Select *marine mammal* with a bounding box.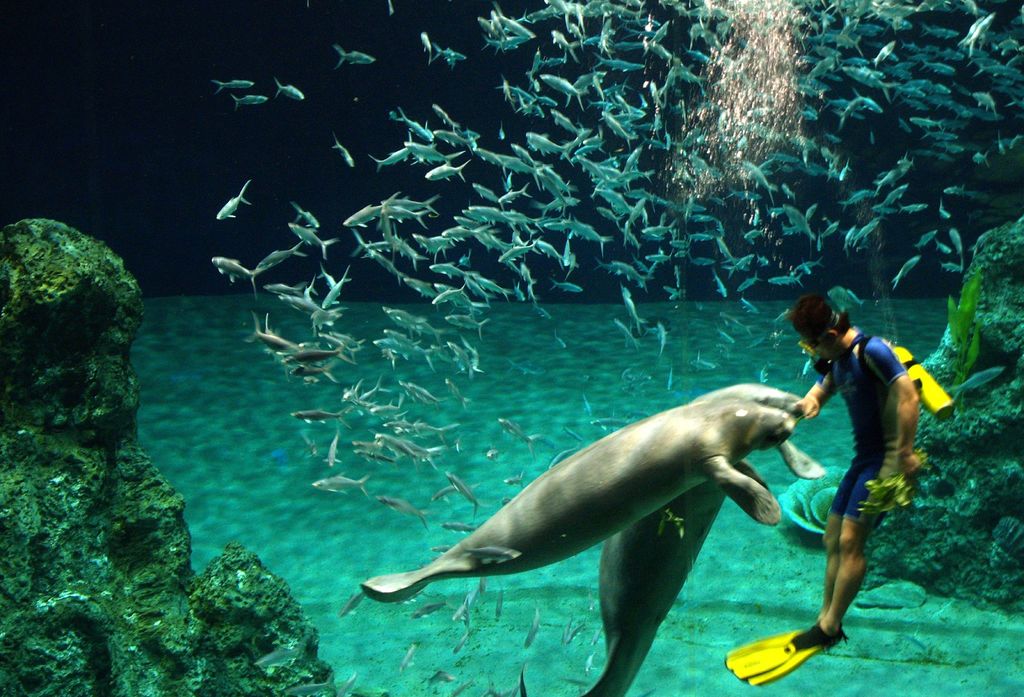
BBox(357, 398, 812, 582).
